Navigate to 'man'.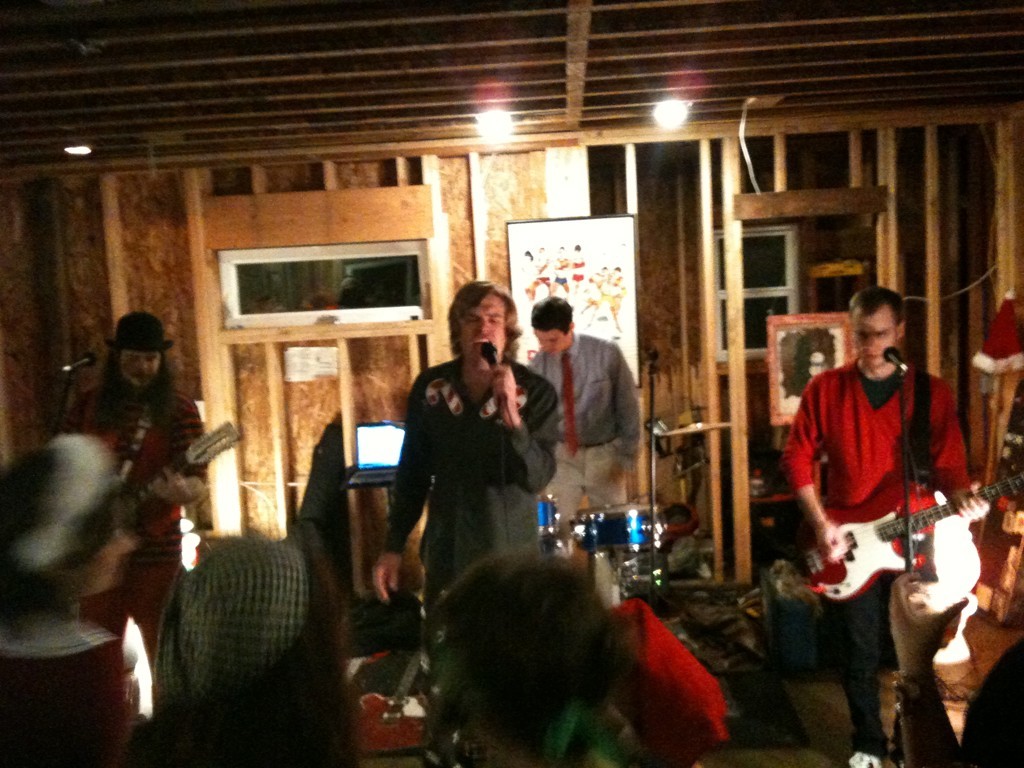
Navigation target: x1=522 y1=296 x2=639 y2=611.
